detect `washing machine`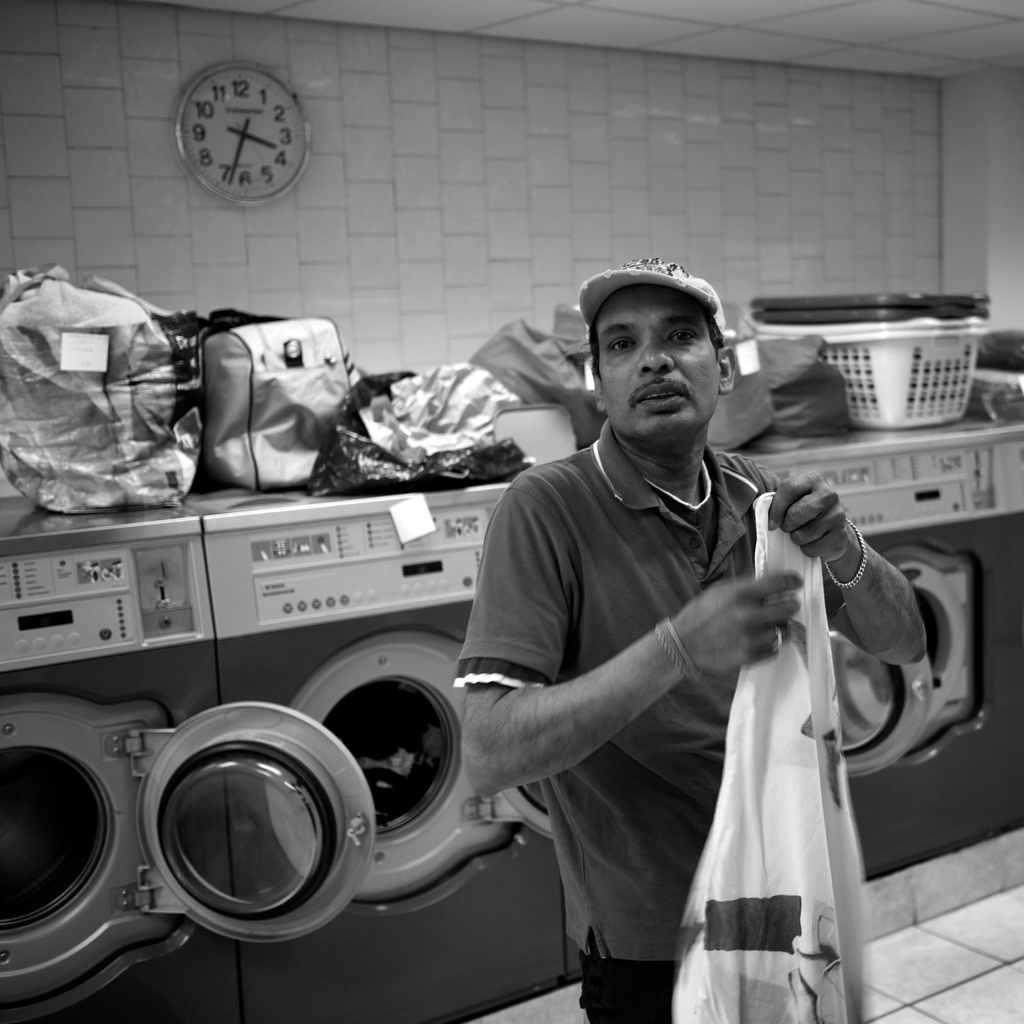
box=[727, 414, 1023, 881]
